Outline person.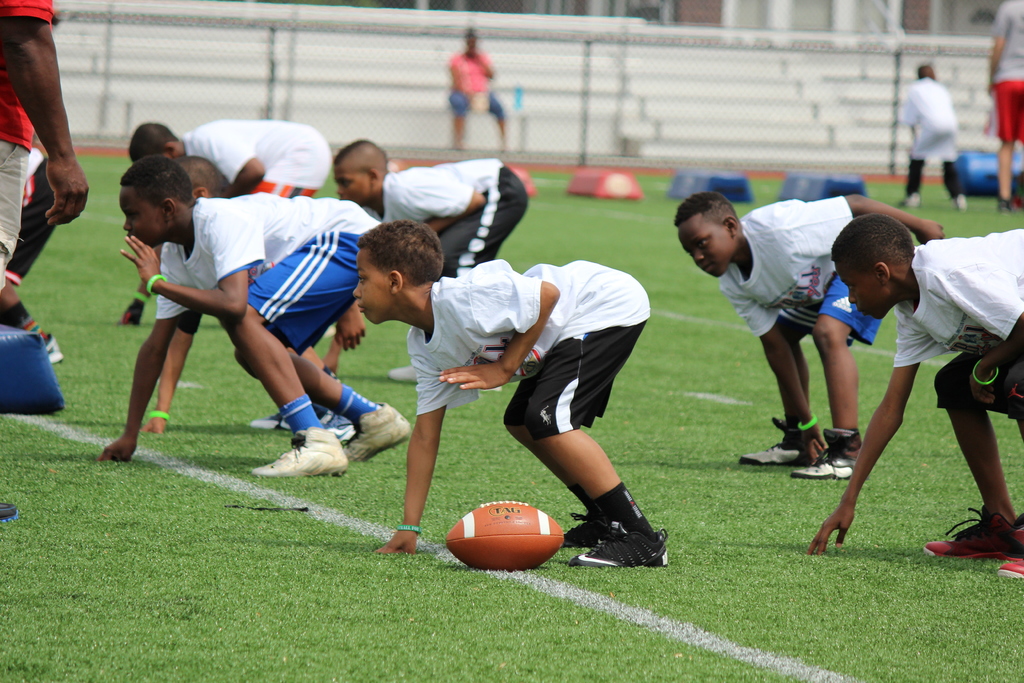
Outline: bbox=[92, 154, 412, 470].
